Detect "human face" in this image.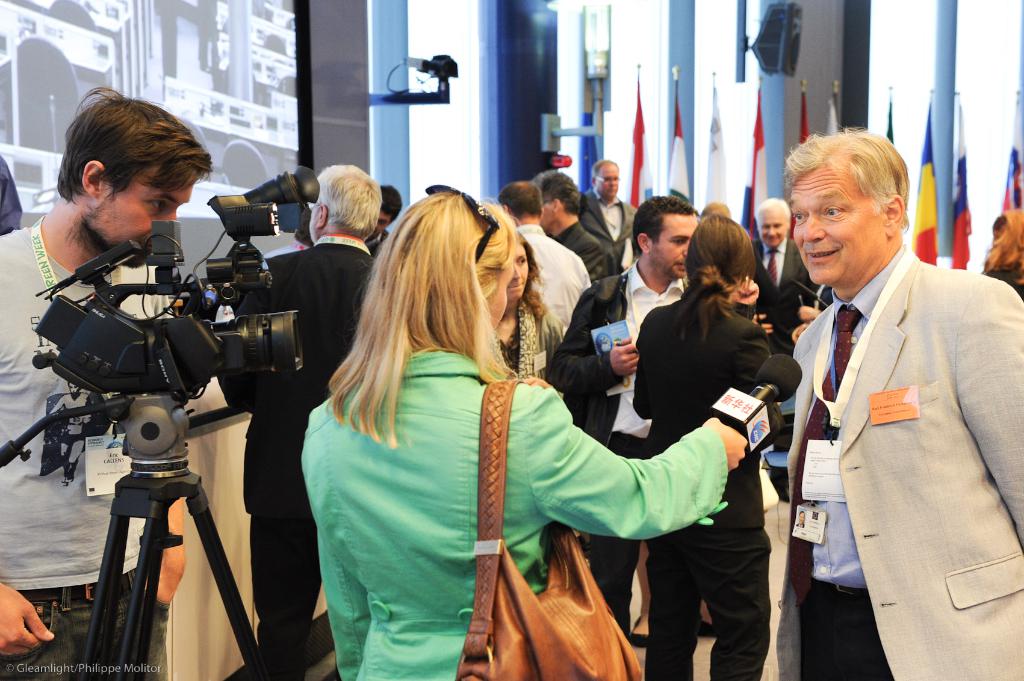
Detection: detection(593, 161, 622, 198).
